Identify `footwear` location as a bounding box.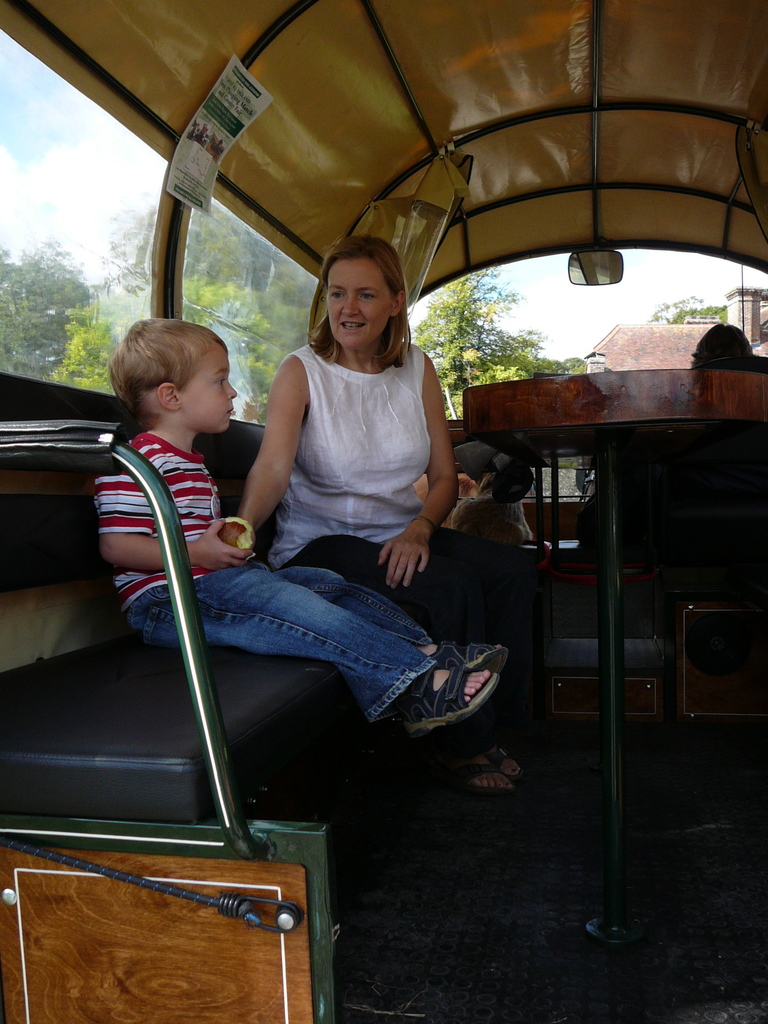
bbox=[413, 630, 499, 744].
